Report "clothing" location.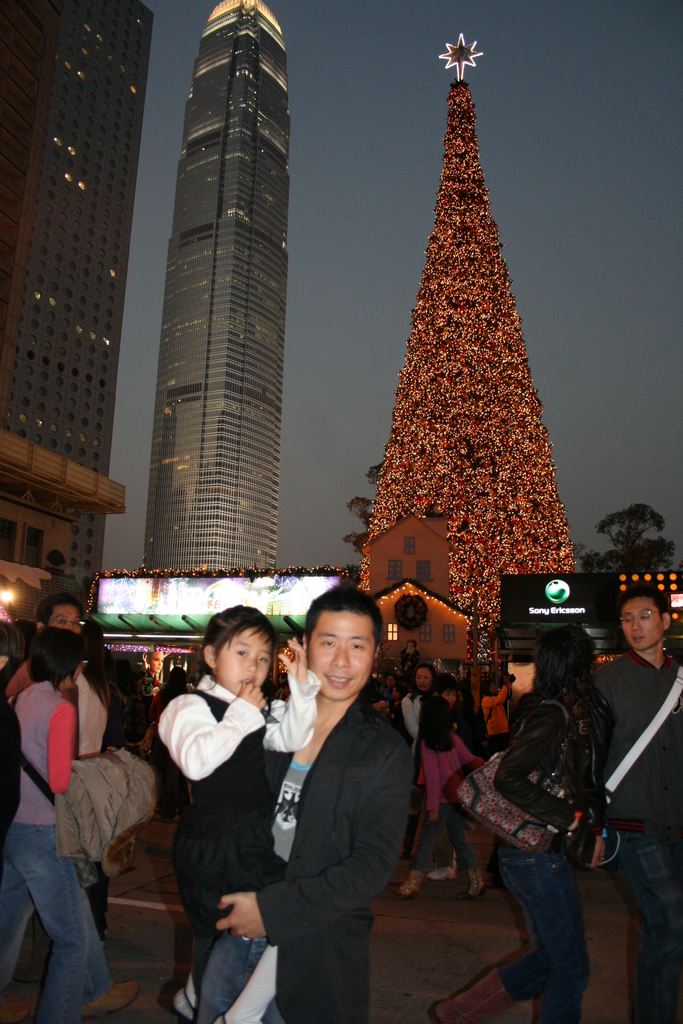
Report: (64, 652, 117, 940).
